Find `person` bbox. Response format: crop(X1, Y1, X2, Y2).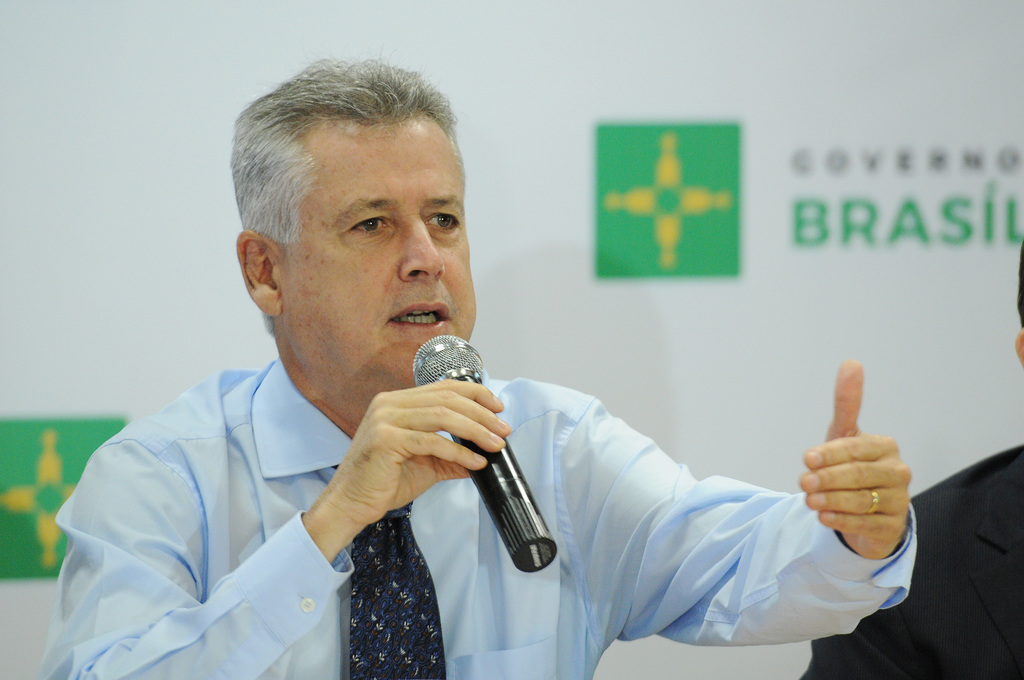
crop(801, 241, 1023, 679).
